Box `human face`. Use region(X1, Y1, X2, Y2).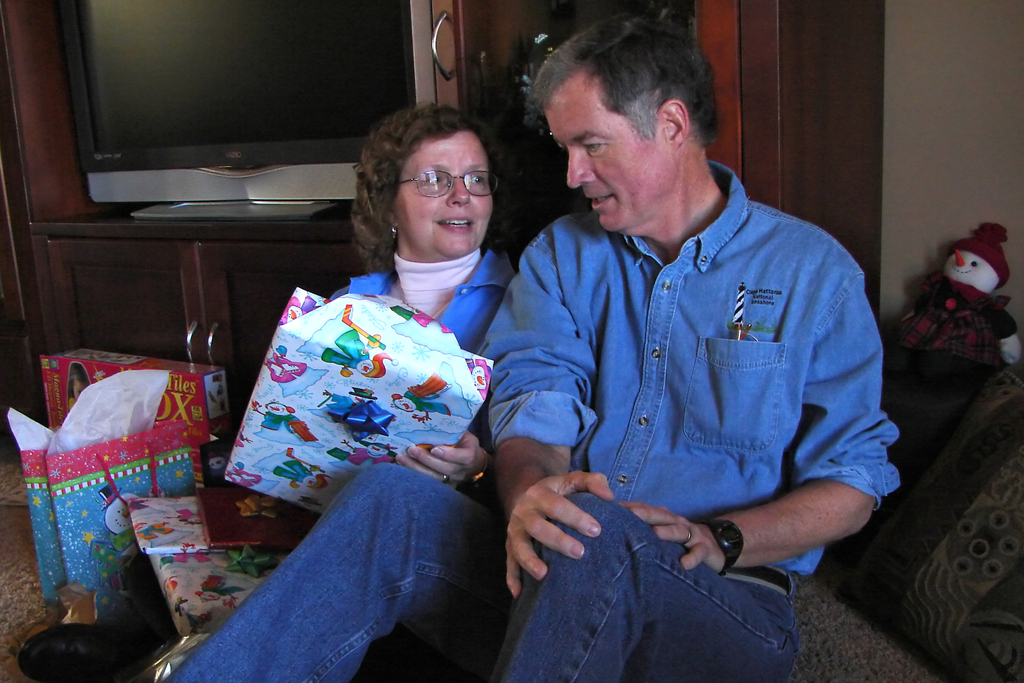
region(391, 126, 496, 265).
